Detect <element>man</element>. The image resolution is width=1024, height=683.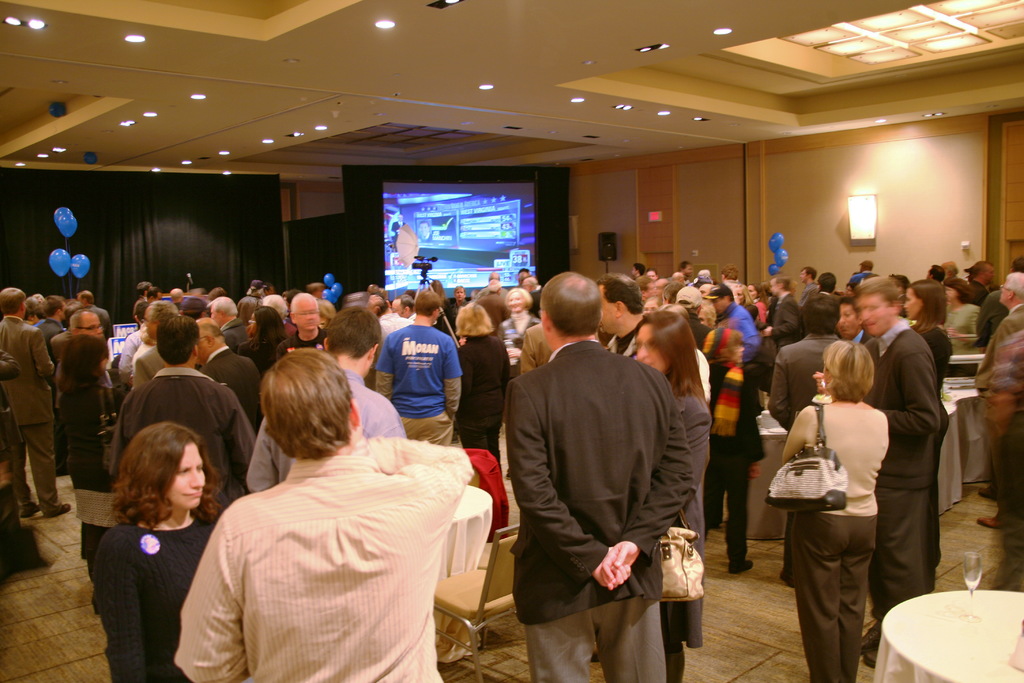
locate(244, 305, 407, 494).
